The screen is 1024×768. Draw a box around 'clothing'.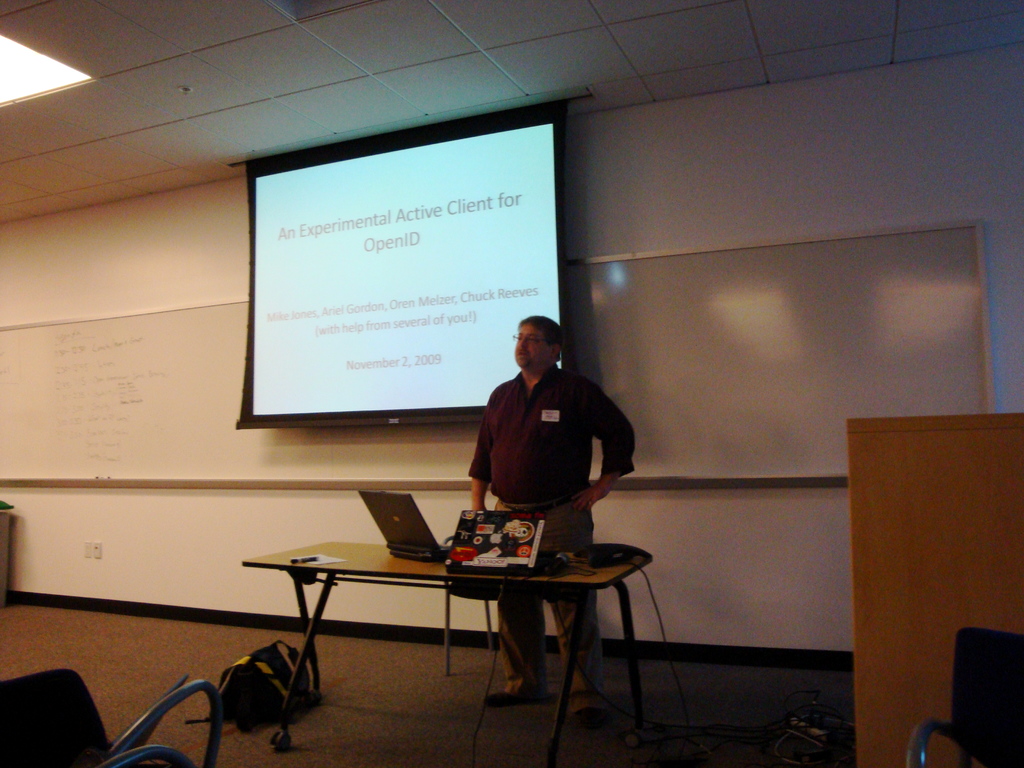
l=467, t=365, r=634, b=680.
